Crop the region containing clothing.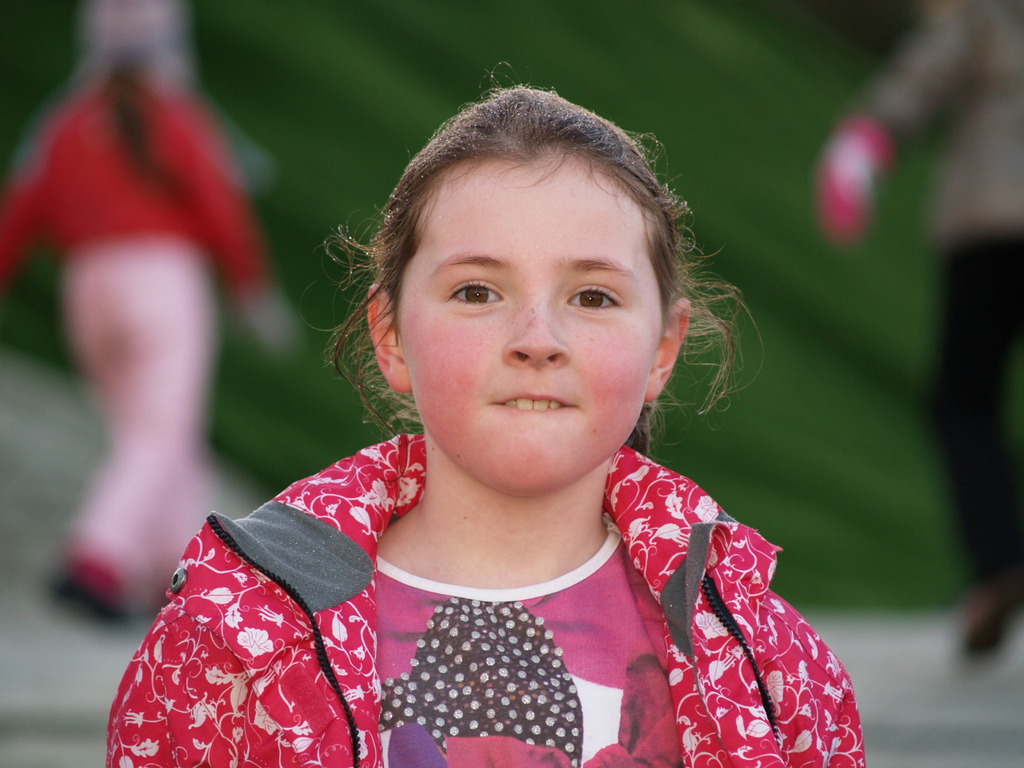
Crop region: (106, 430, 866, 767).
